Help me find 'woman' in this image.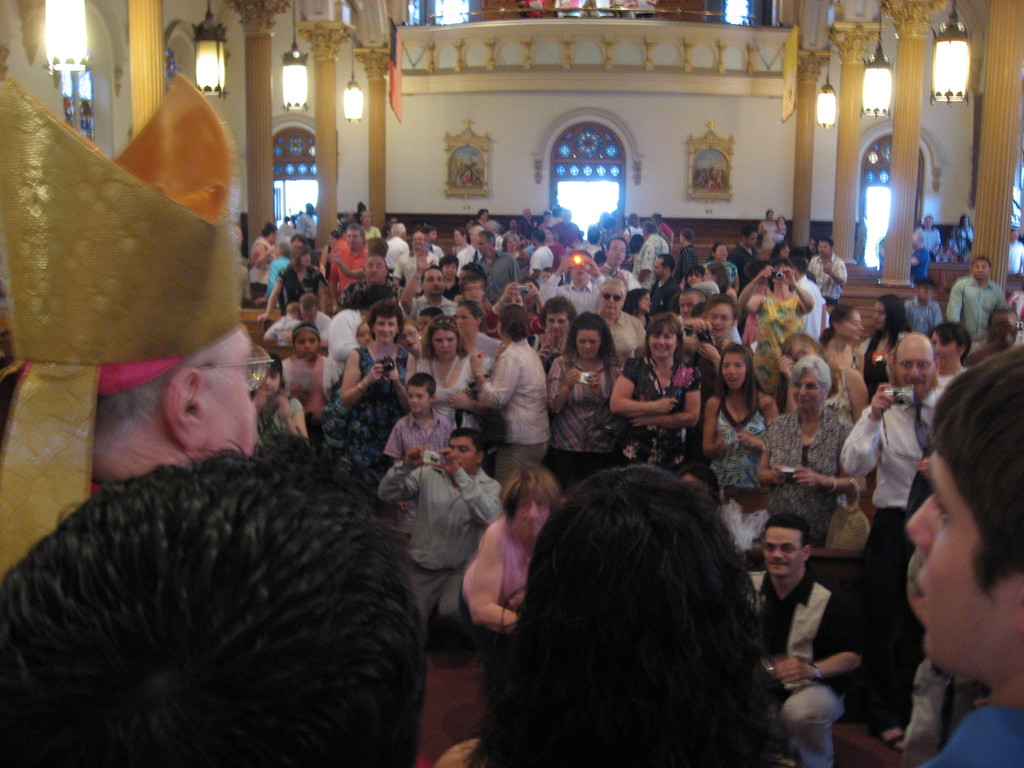
Found it: crop(397, 315, 423, 358).
